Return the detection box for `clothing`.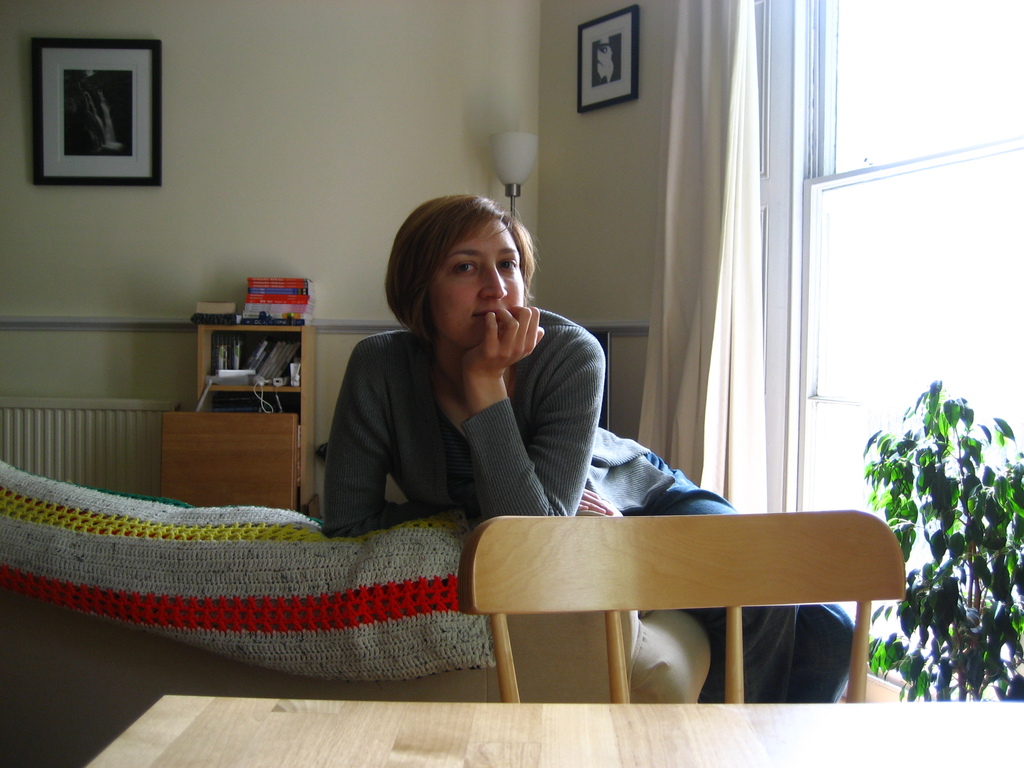
[x1=596, y1=45, x2=611, y2=78].
